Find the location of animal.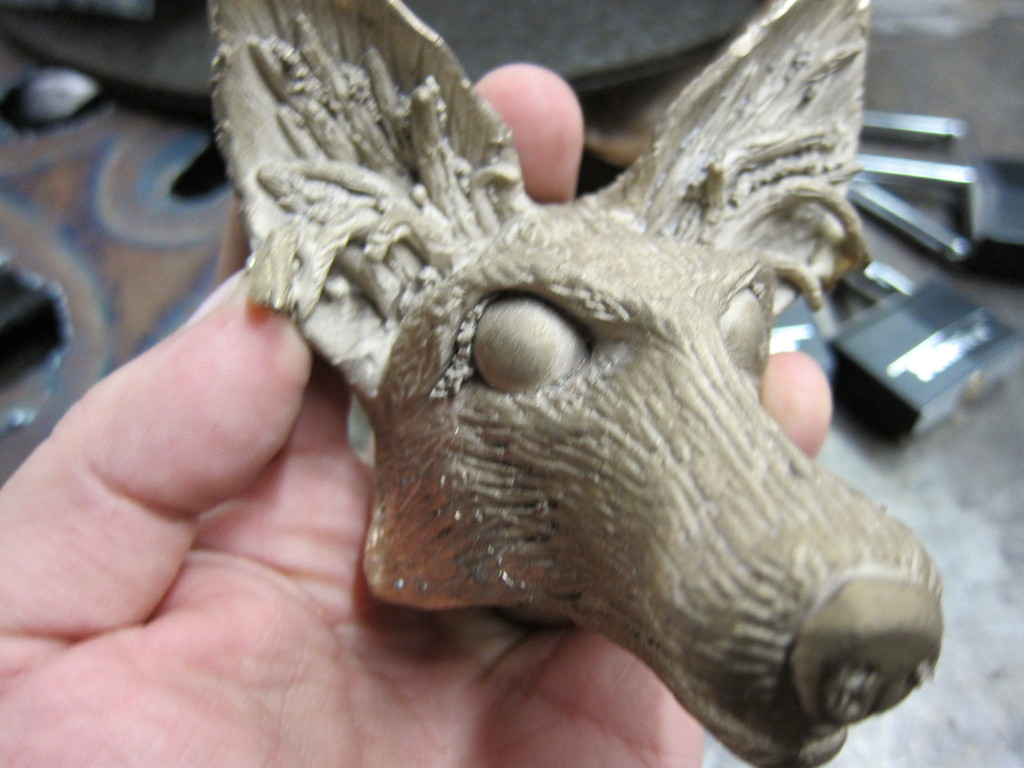
Location: <region>191, 0, 948, 767</region>.
